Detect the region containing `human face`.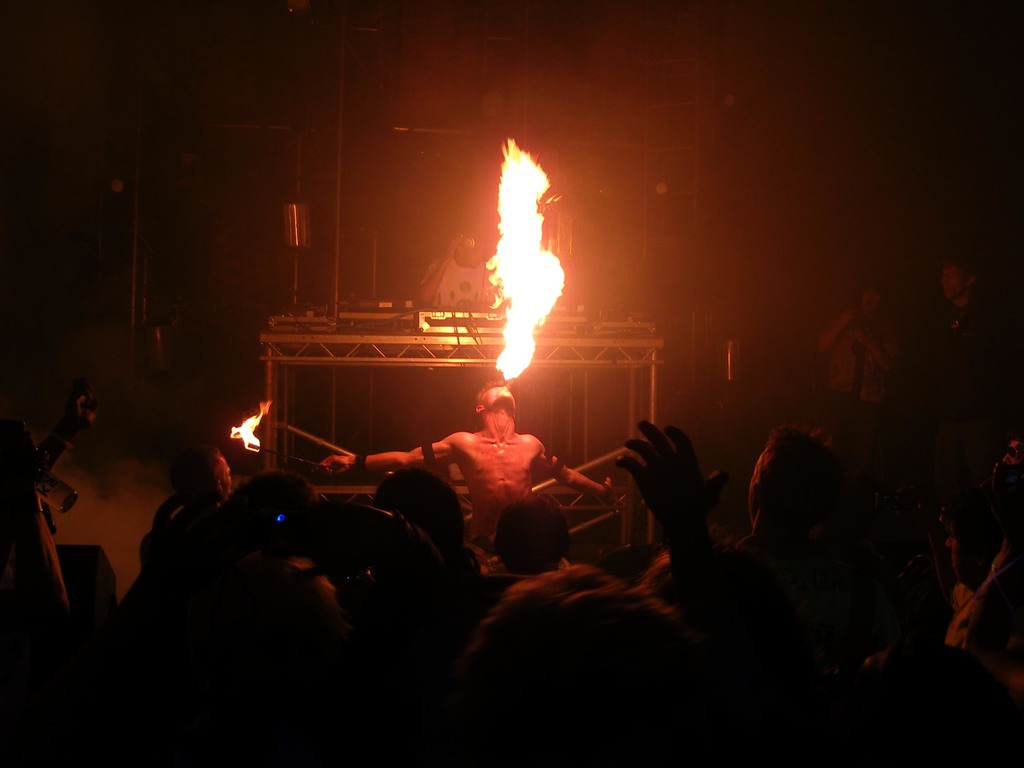
[749,452,765,524].
